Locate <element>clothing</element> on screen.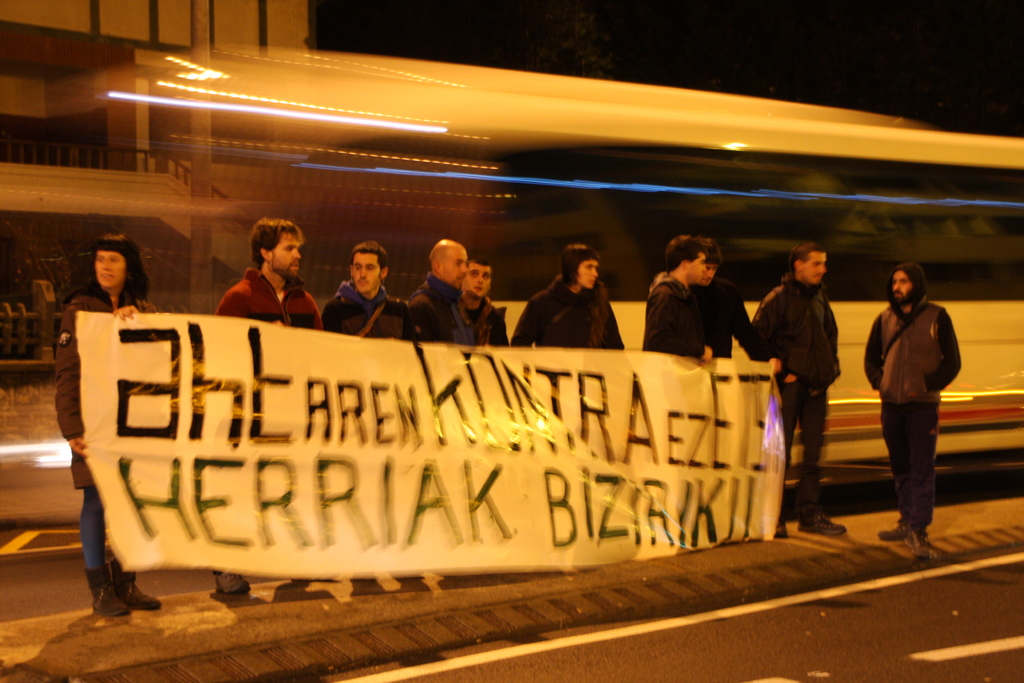
On screen at BBox(753, 270, 844, 525).
